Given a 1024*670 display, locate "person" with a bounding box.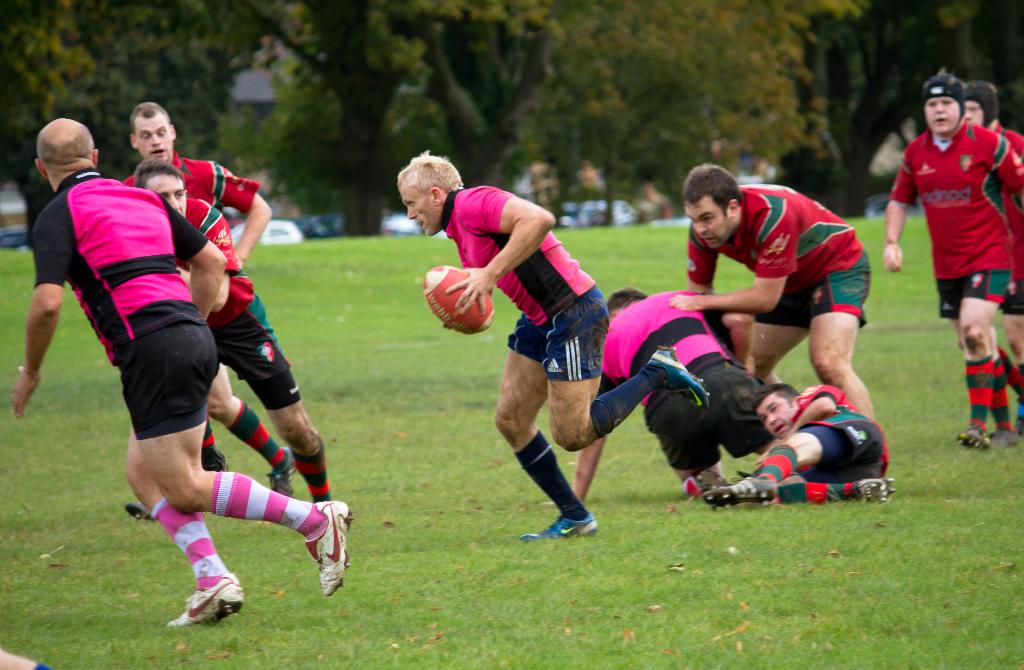
Located: {"x1": 10, "y1": 115, "x2": 356, "y2": 627}.
